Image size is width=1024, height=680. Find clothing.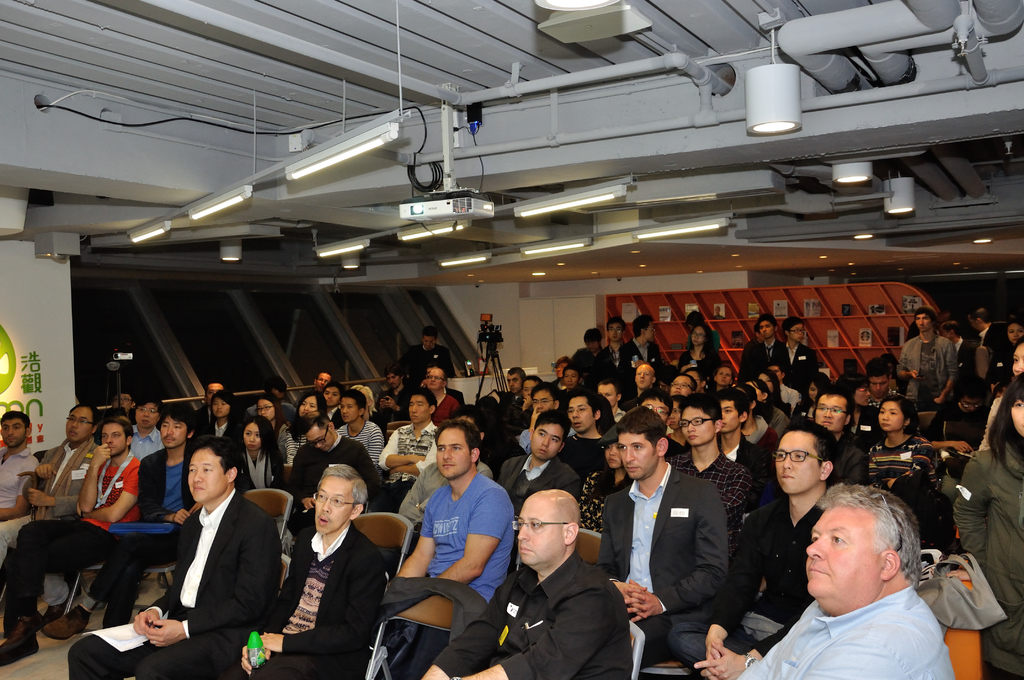
l=600, t=340, r=637, b=387.
